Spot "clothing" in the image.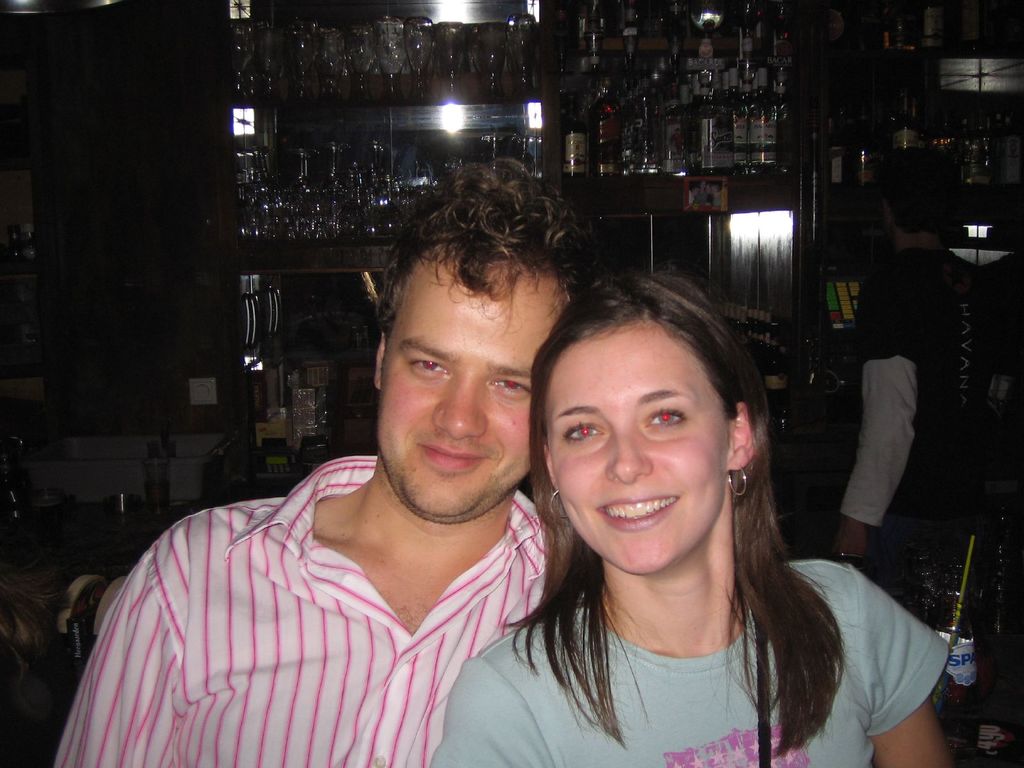
"clothing" found at [833,246,1023,566].
